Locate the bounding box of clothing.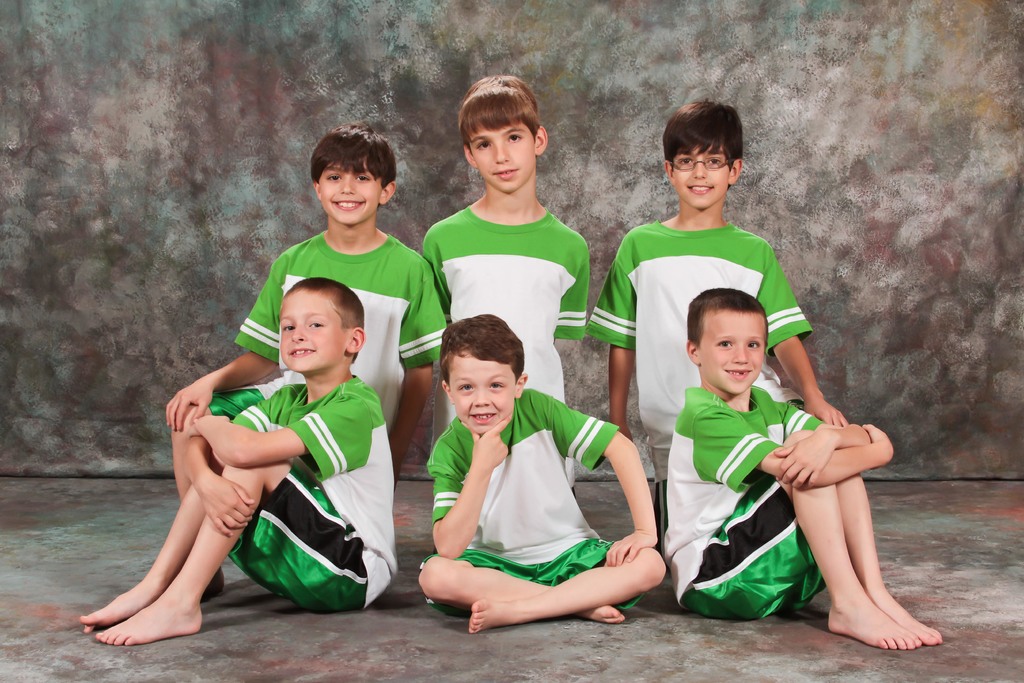
Bounding box: (664, 383, 824, 616).
